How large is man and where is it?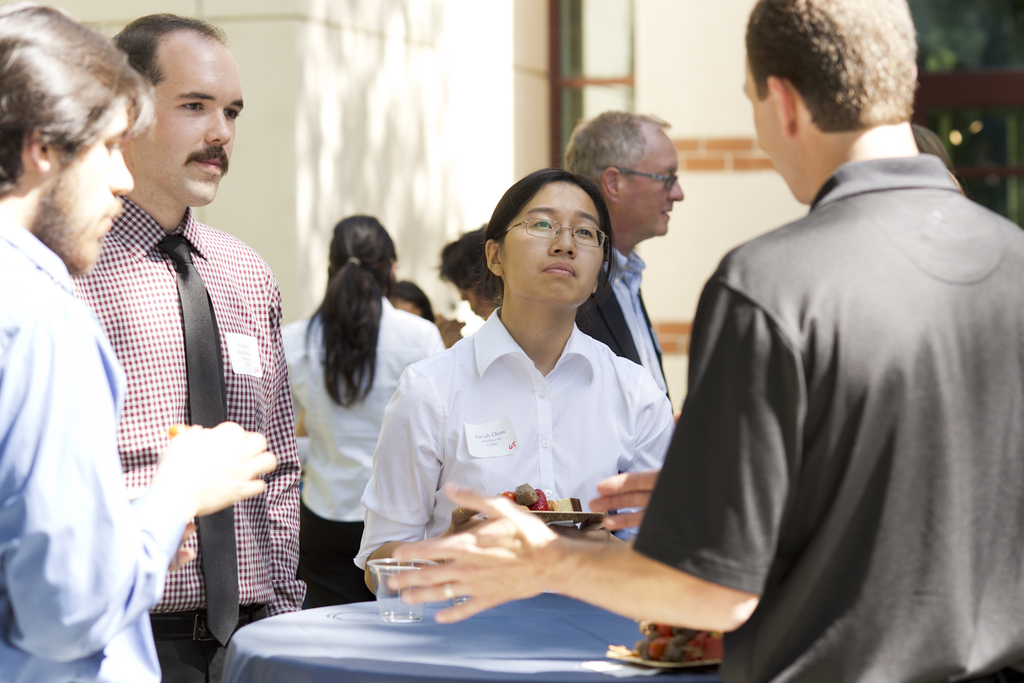
Bounding box: <box>566,108,684,405</box>.
